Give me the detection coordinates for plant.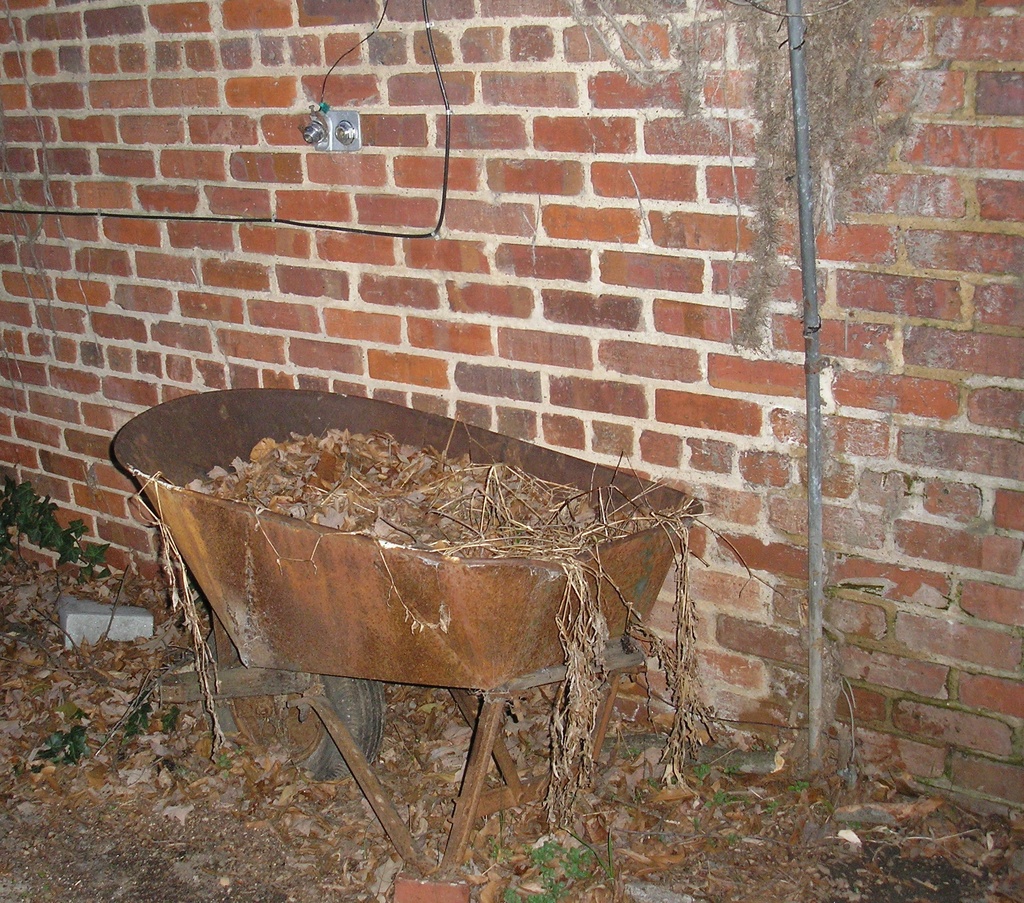
crop(161, 703, 185, 733).
